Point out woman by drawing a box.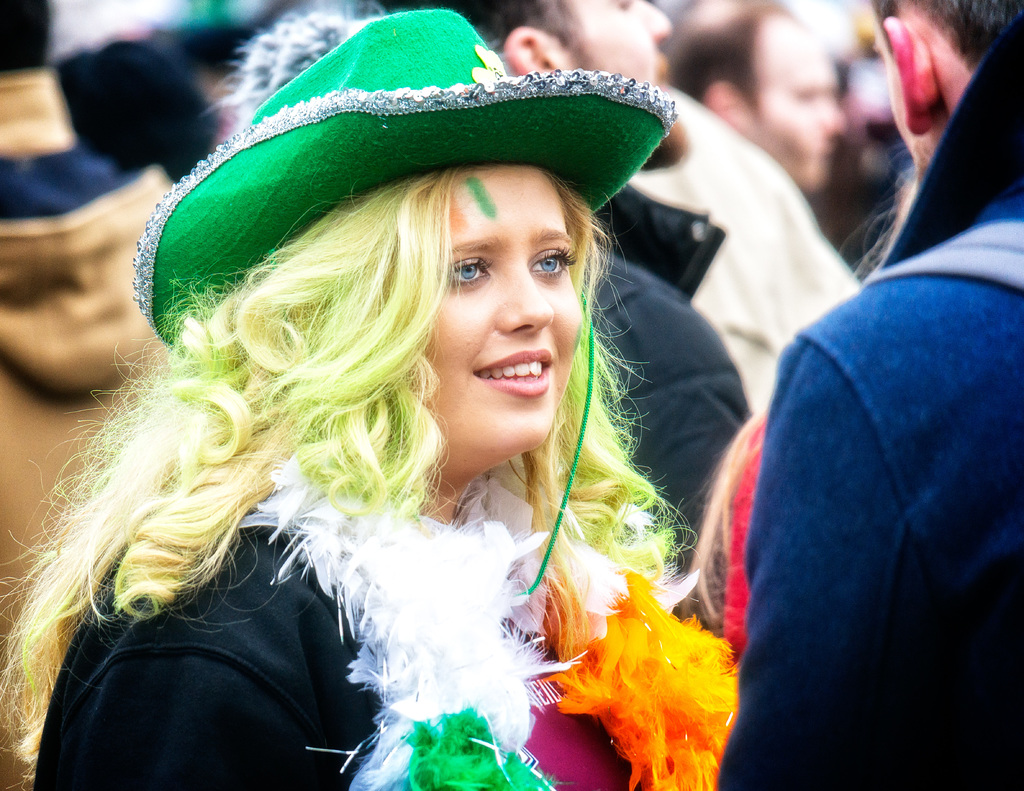
42:57:822:774.
